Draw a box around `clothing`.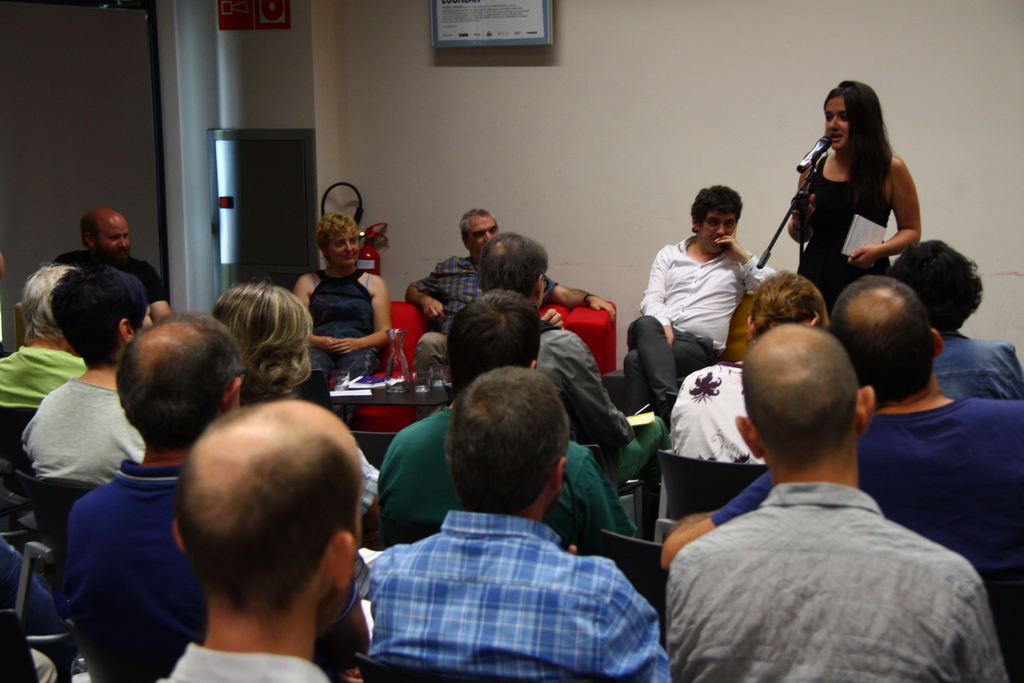
x1=628 y1=232 x2=786 y2=422.
